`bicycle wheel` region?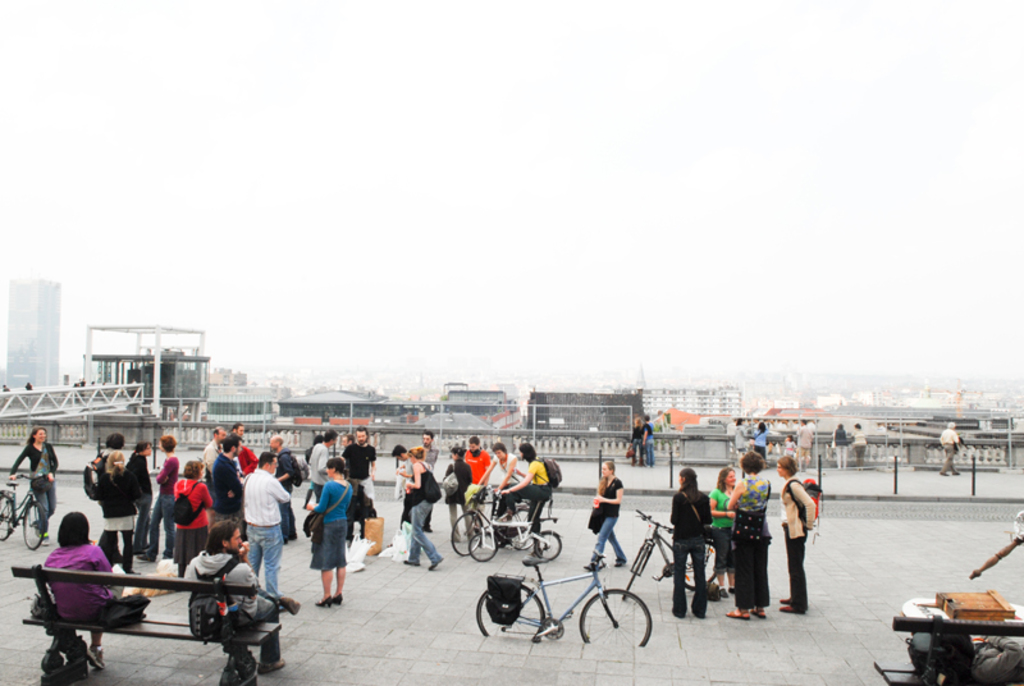
(575, 587, 644, 654)
